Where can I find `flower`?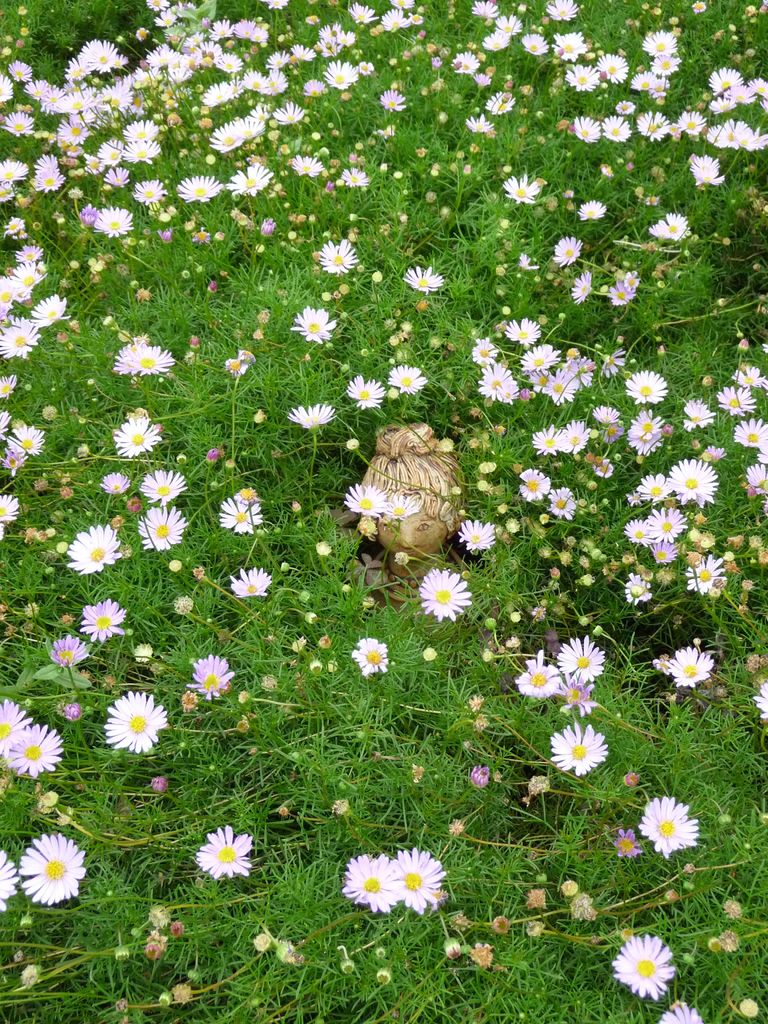
You can find it at (x1=584, y1=200, x2=604, y2=221).
